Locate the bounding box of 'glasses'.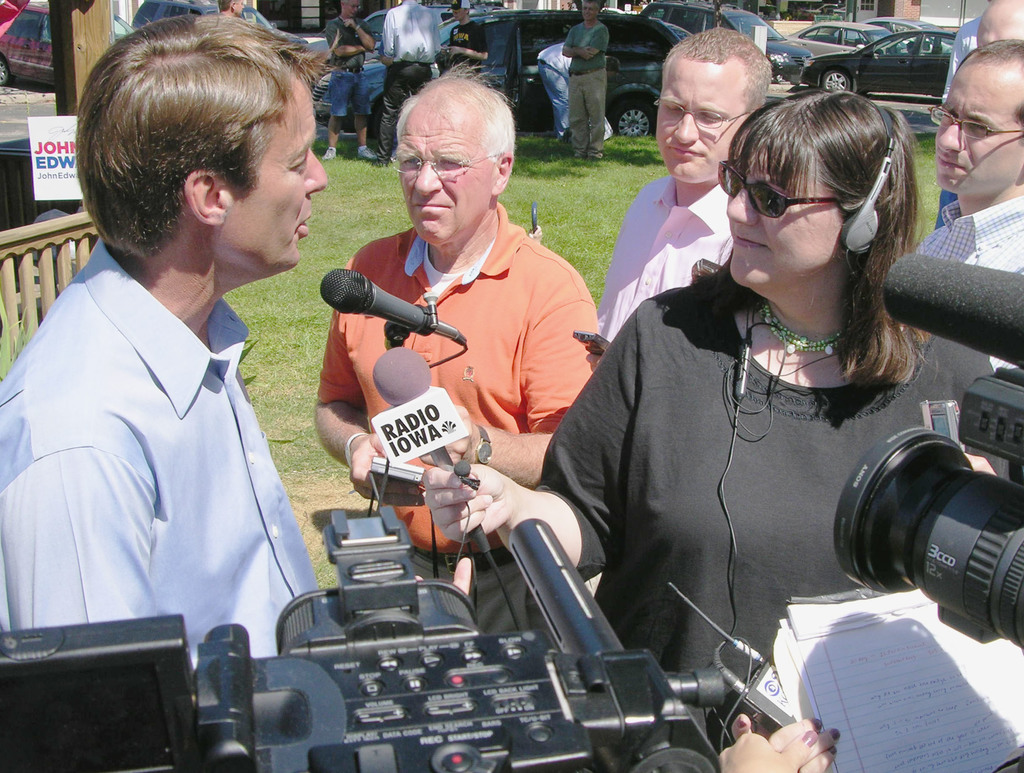
Bounding box: box(712, 164, 858, 219).
